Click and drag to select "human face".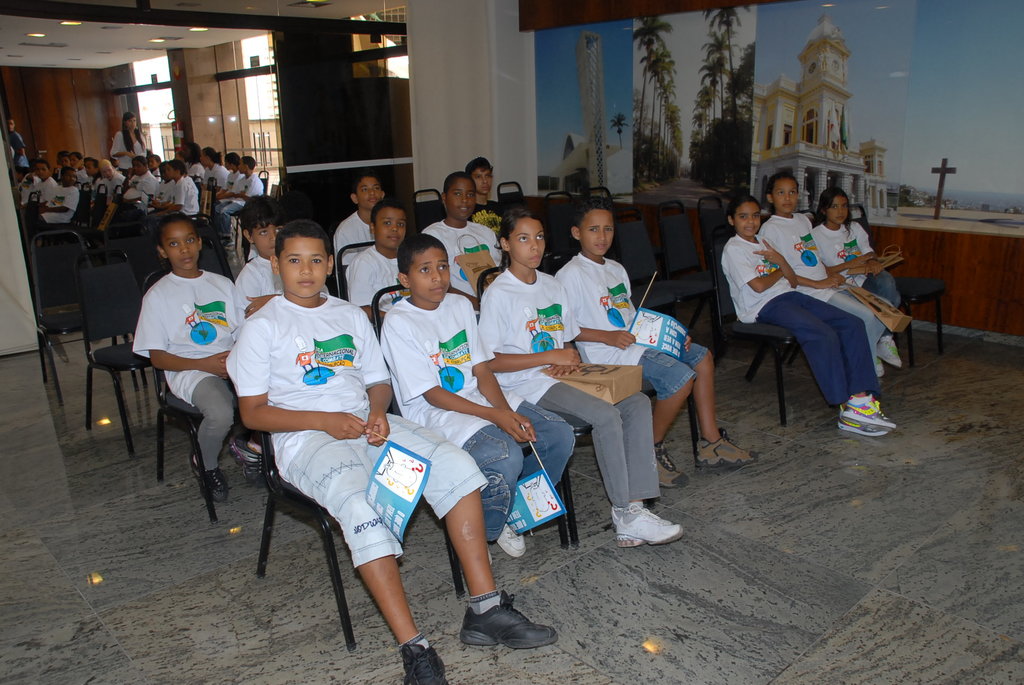
Selection: detection(371, 207, 404, 248).
